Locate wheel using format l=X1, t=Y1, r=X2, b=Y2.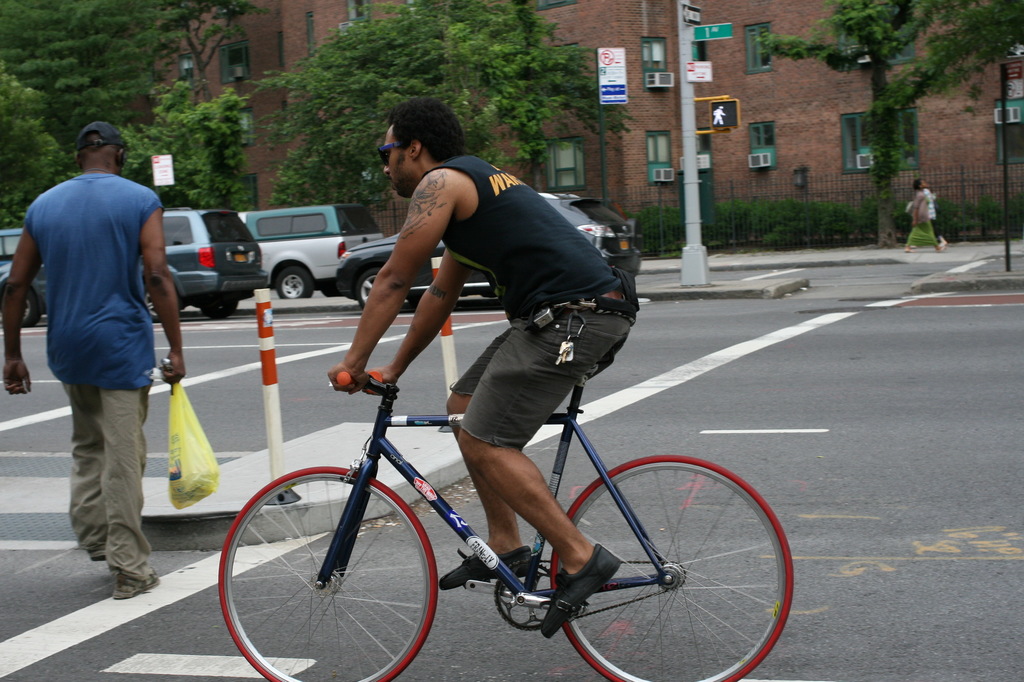
l=273, t=266, r=310, b=300.
